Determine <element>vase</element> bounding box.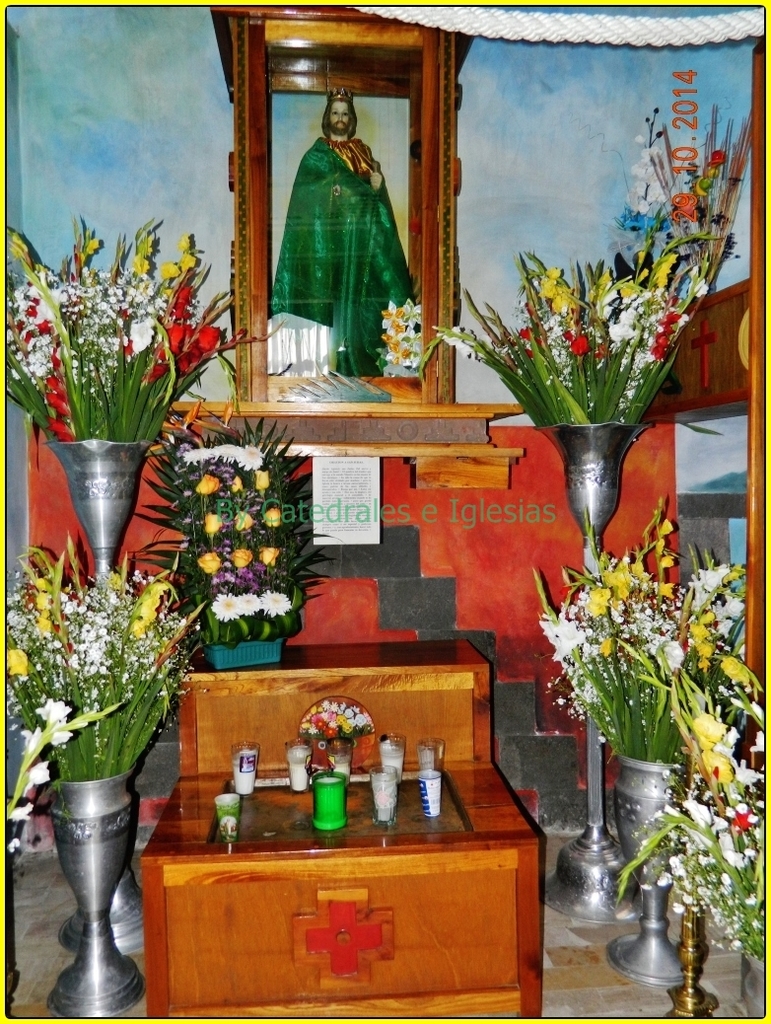
Determined: [left=46, top=778, right=147, bottom=1013].
